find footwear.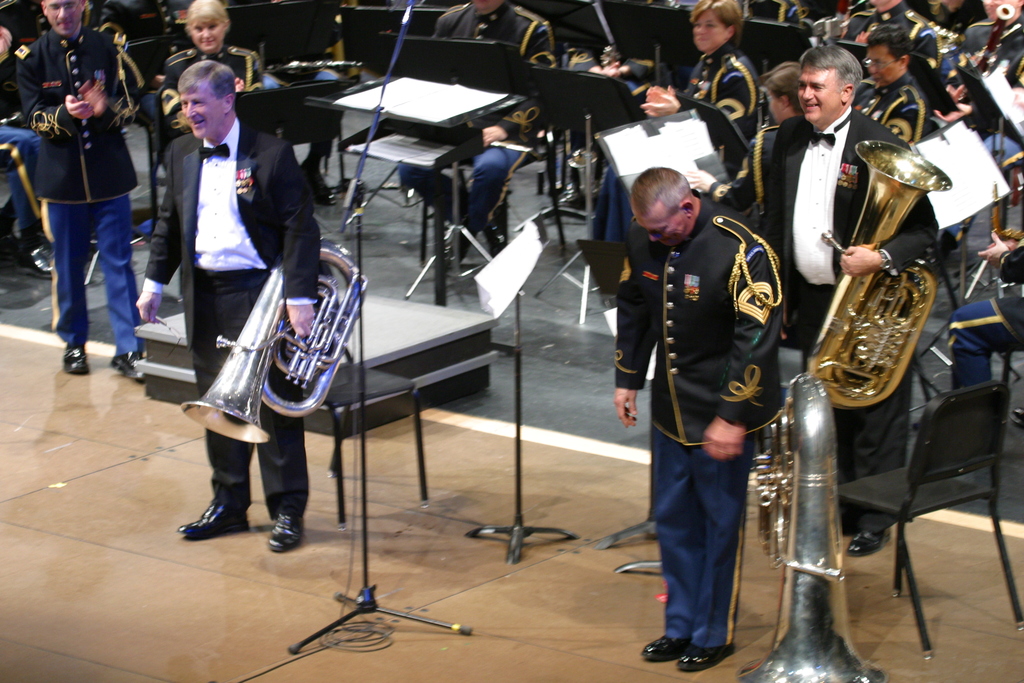
left=114, top=352, right=151, bottom=380.
